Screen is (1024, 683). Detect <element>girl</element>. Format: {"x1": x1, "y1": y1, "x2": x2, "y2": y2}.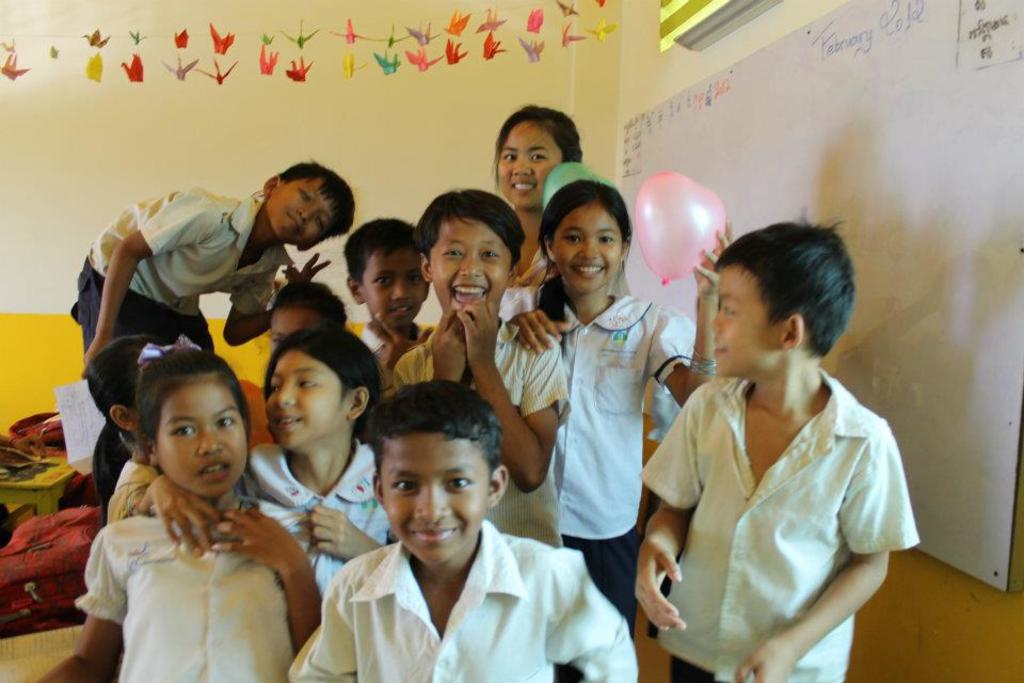
{"x1": 509, "y1": 178, "x2": 732, "y2": 682}.
